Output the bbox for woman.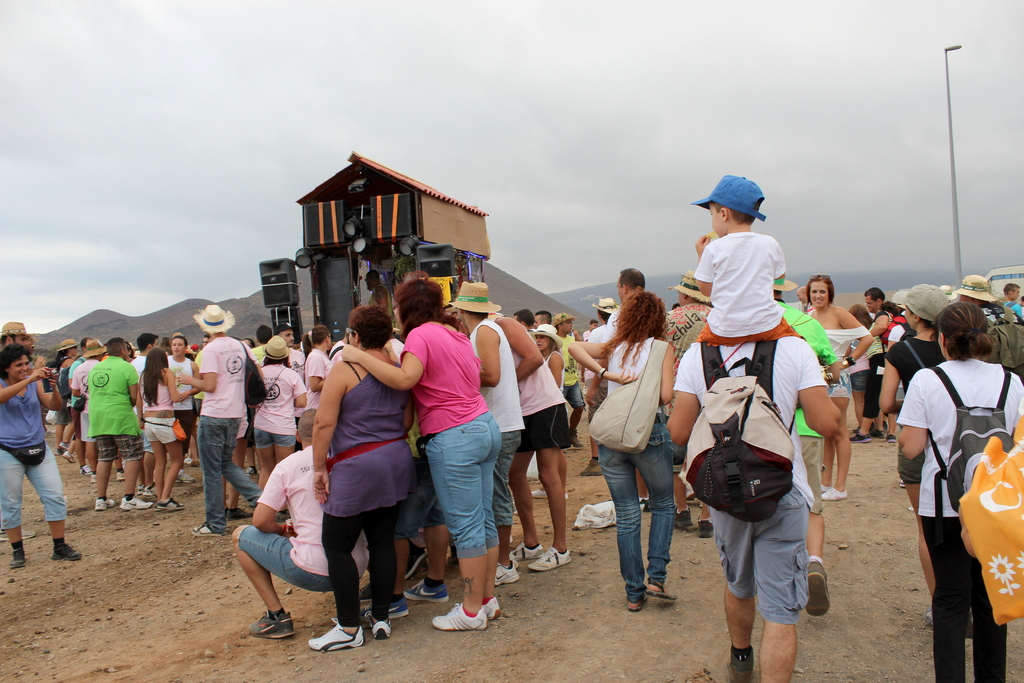
<box>252,331,308,499</box>.
